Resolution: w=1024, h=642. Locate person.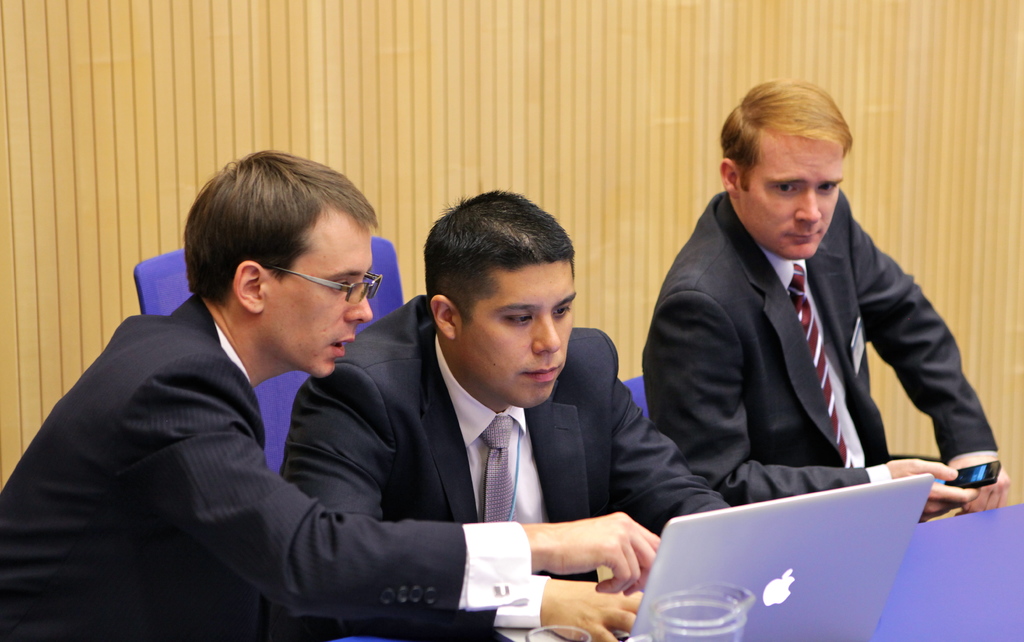
bbox(638, 74, 1013, 531).
